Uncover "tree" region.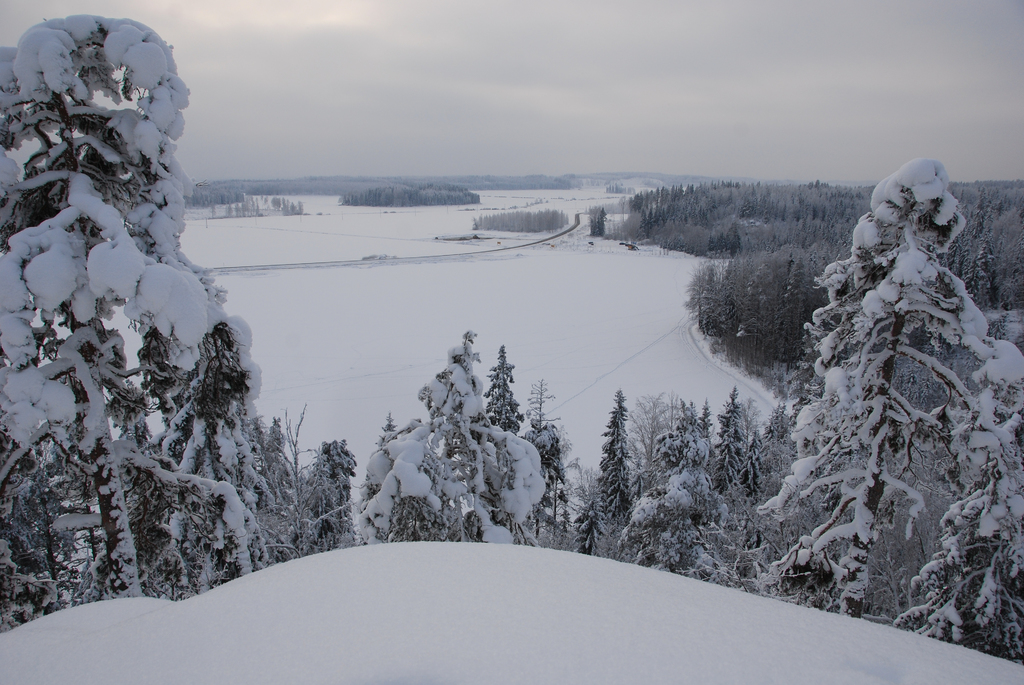
Uncovered: (0,11,259,639).
